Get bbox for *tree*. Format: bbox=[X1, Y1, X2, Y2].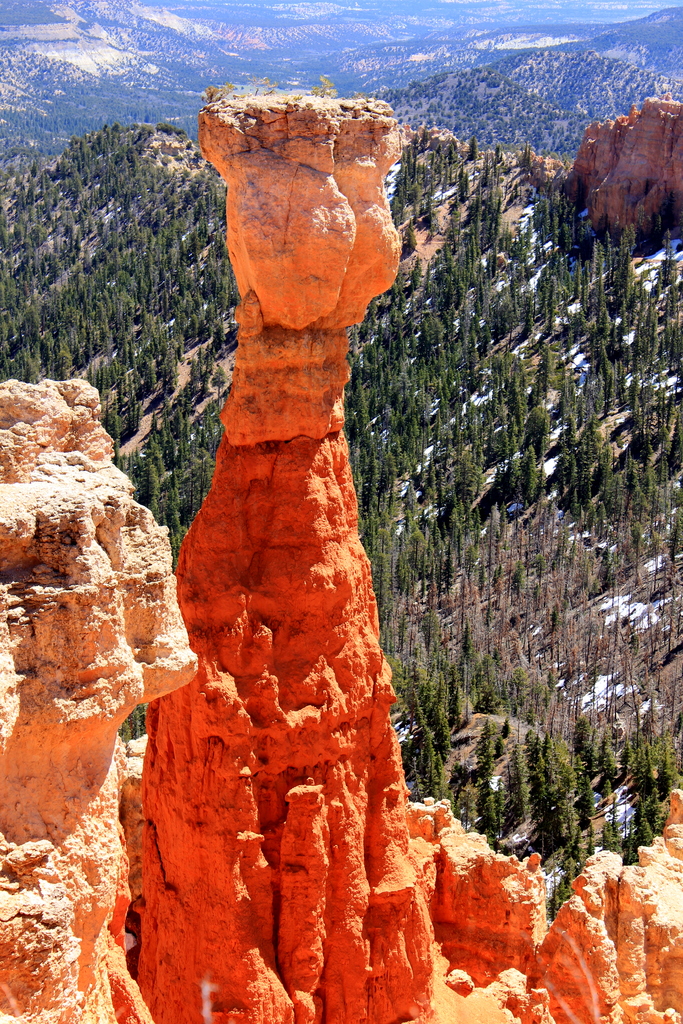
bbox=[466, 713, 500, 778].
